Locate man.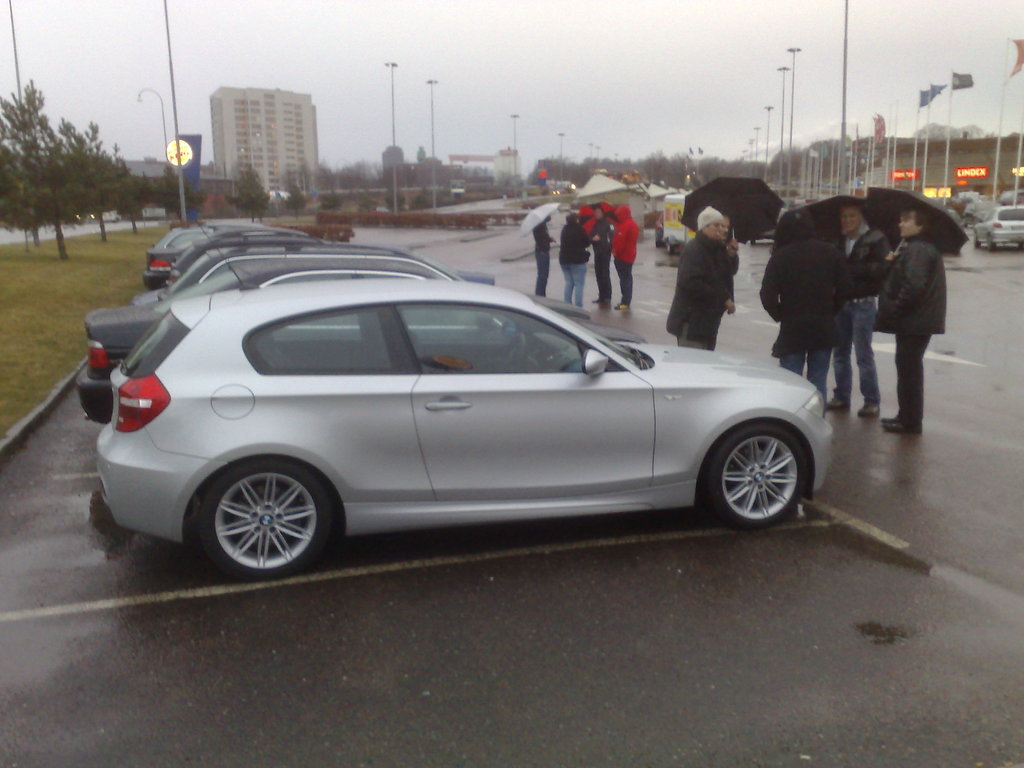
Bounding box: 872 201 967 436.
